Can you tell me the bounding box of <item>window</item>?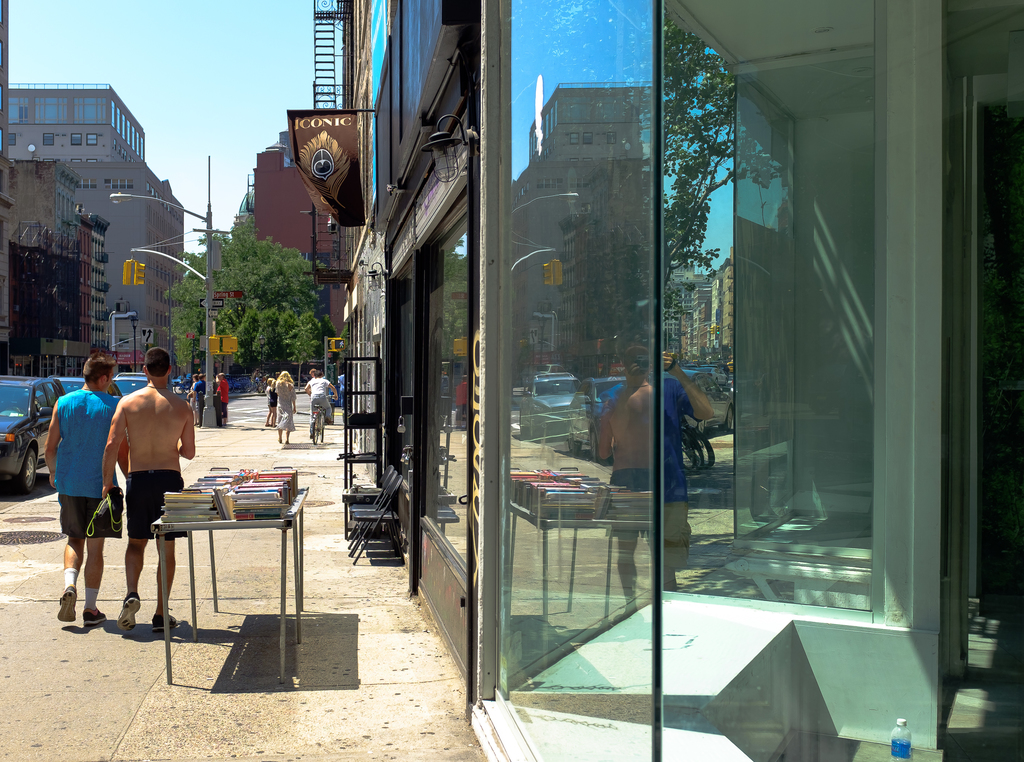
x1=105, y1=178, x2=130, y2=190.
